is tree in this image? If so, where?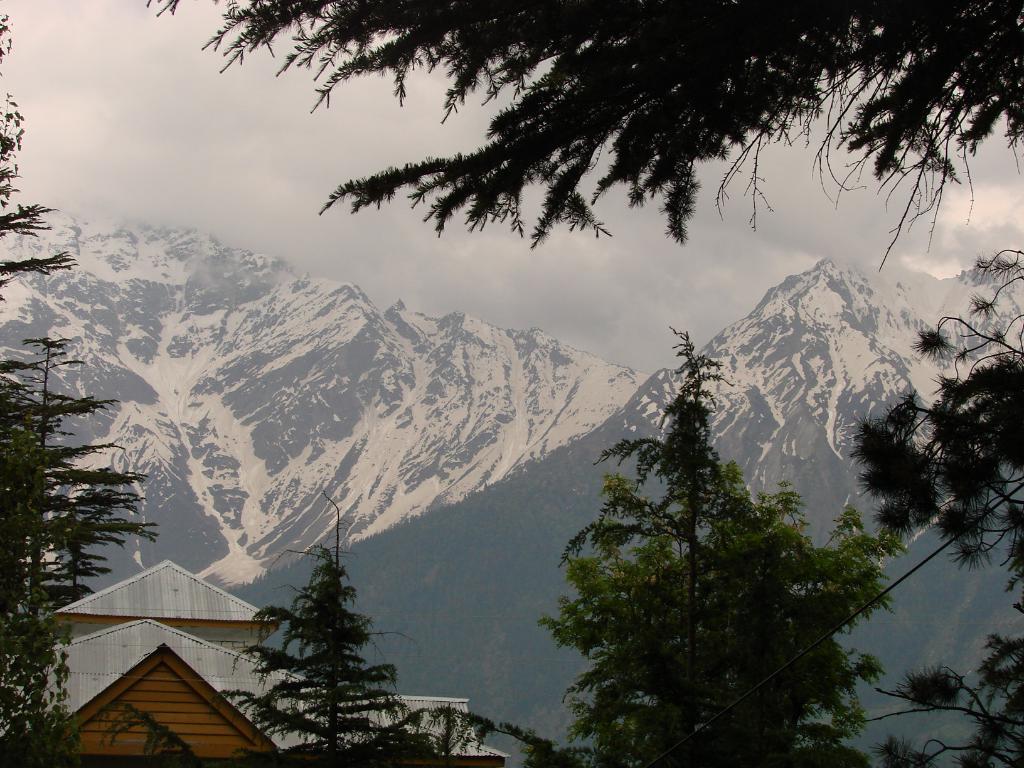
Yes, at {"left": 492, "top": 323, "right": 908, "bottom": 767}.
